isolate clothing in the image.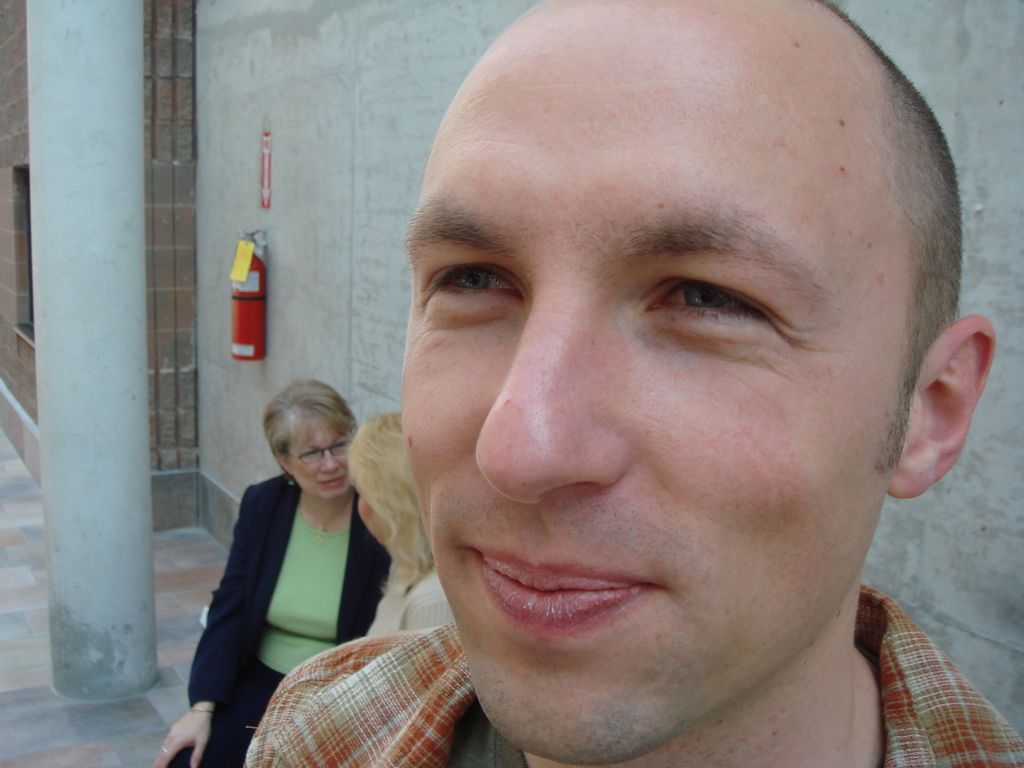
Isolated region: left=366, top=561, right=454, bottom=637.
